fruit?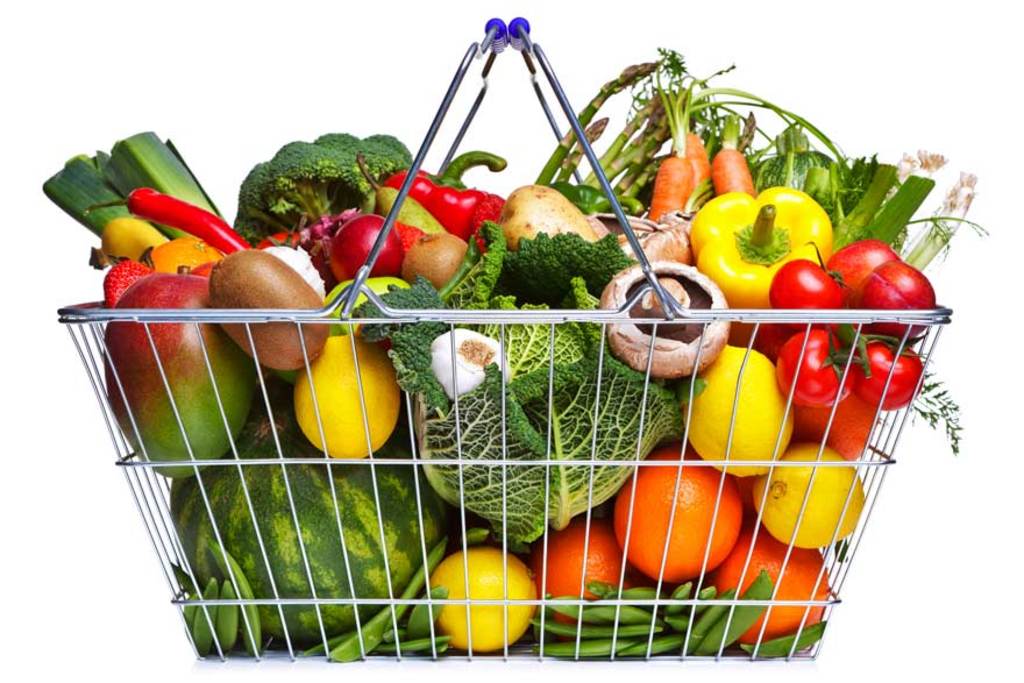
bbox(612, 446, 740, 582)
